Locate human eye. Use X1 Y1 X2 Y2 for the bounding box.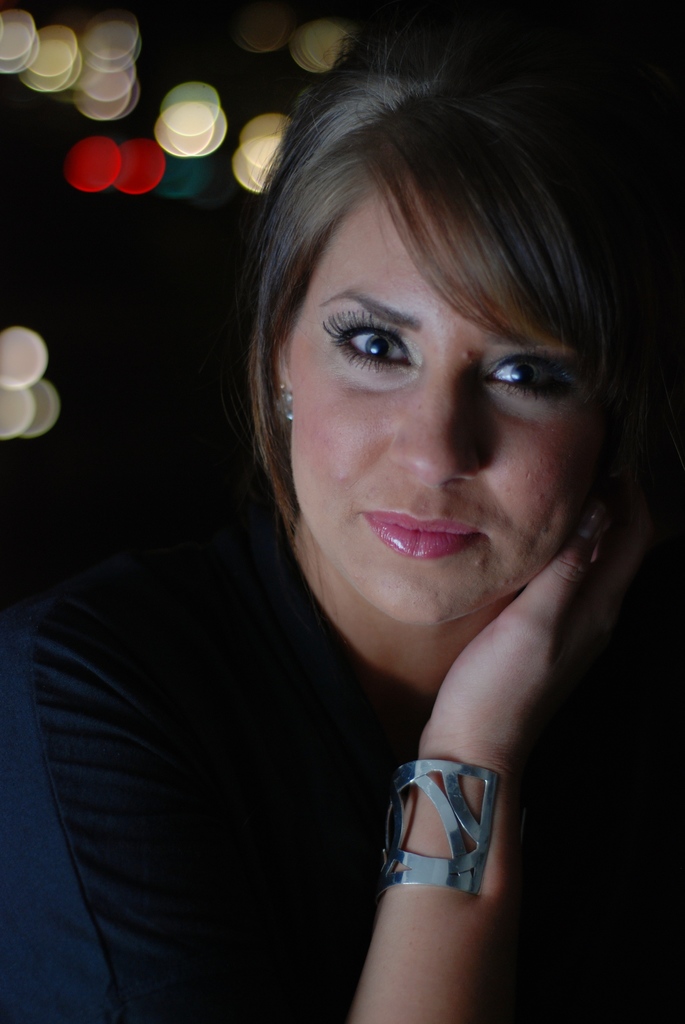
480 347 584 410.
